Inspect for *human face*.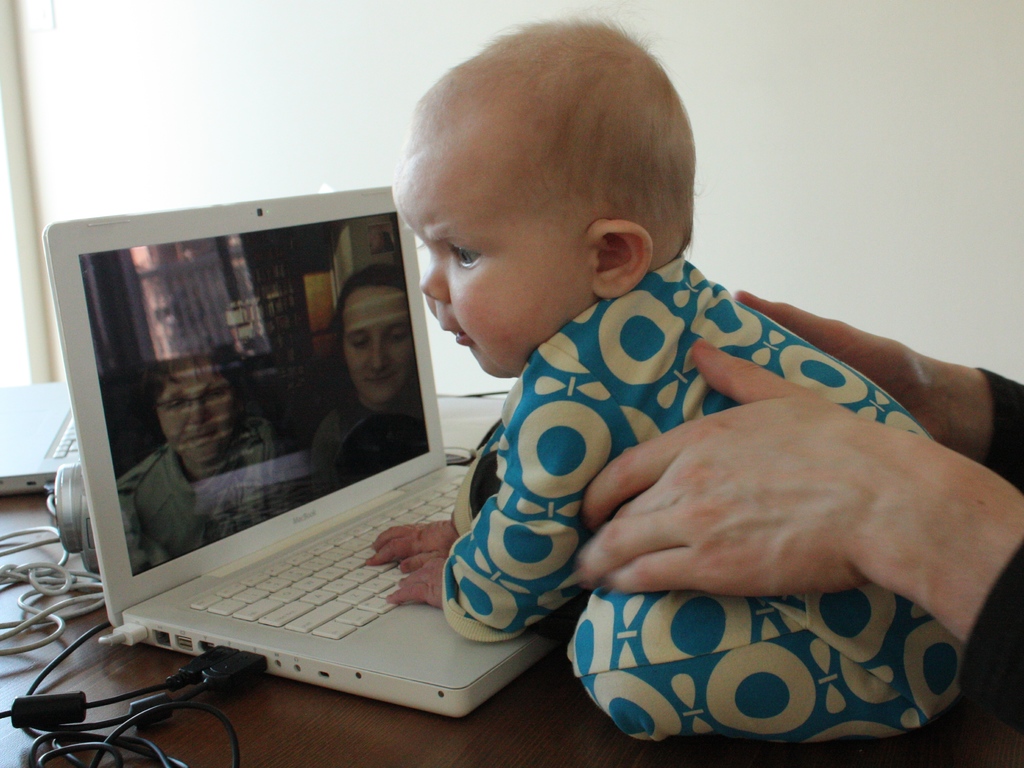
Inspection: 384,105,593,390.
